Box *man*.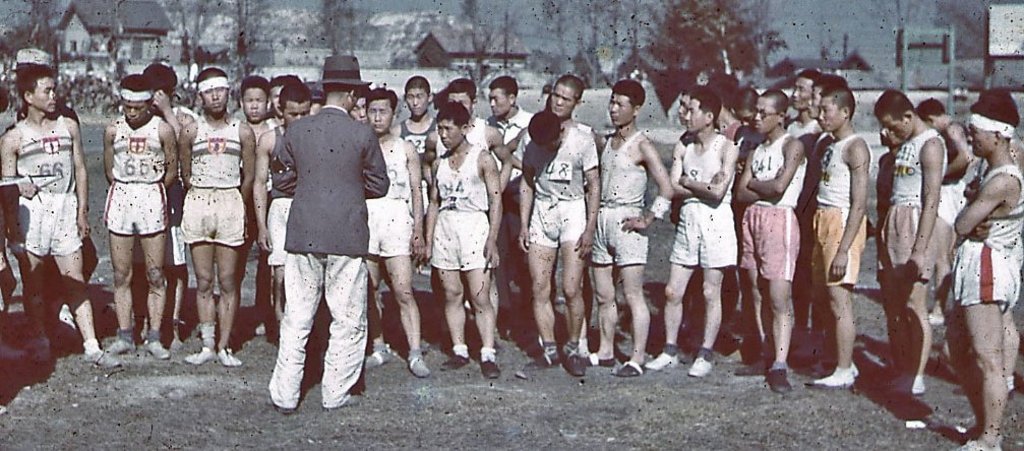
pyautogui.locateOnScreen(487, 74, 538, 140).
